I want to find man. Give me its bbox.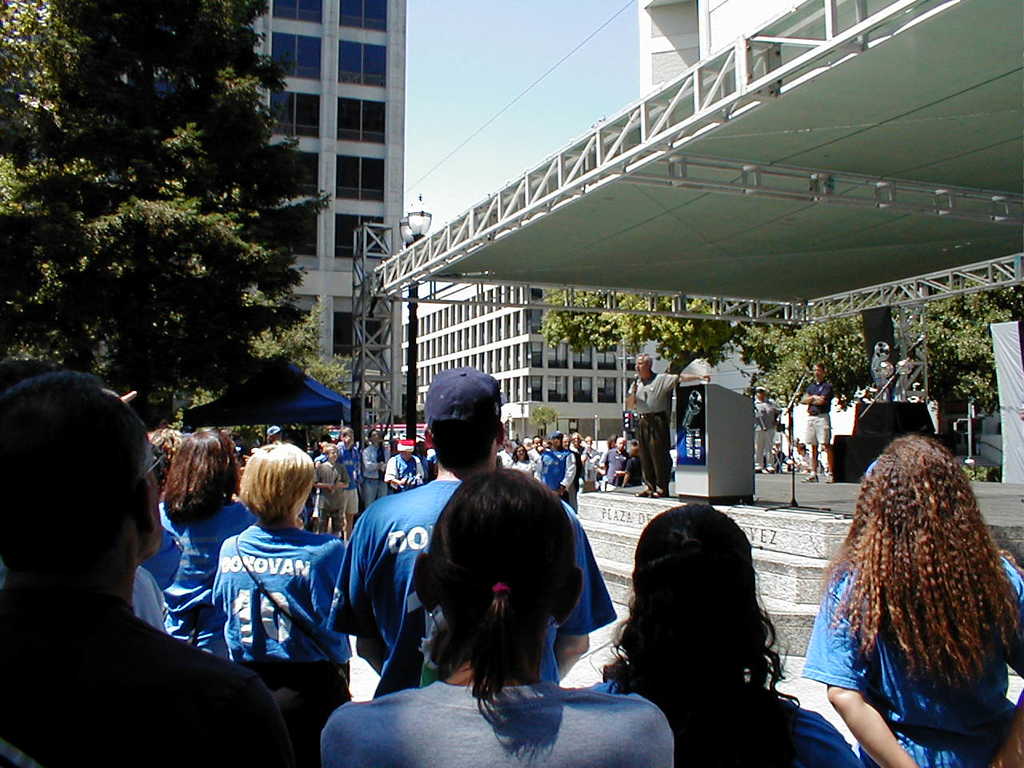
[3,362,234,755].
